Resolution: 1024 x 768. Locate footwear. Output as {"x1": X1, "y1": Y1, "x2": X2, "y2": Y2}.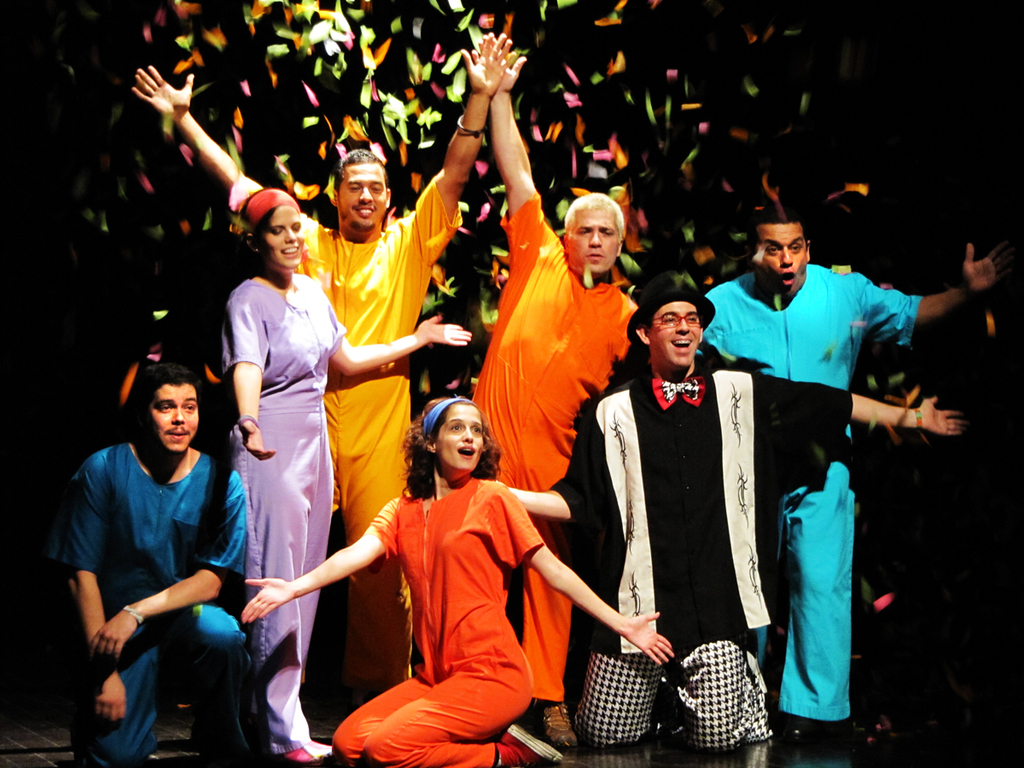
{"x1": 541, "y1": 705, "x2": 575, "y2": 753}.
